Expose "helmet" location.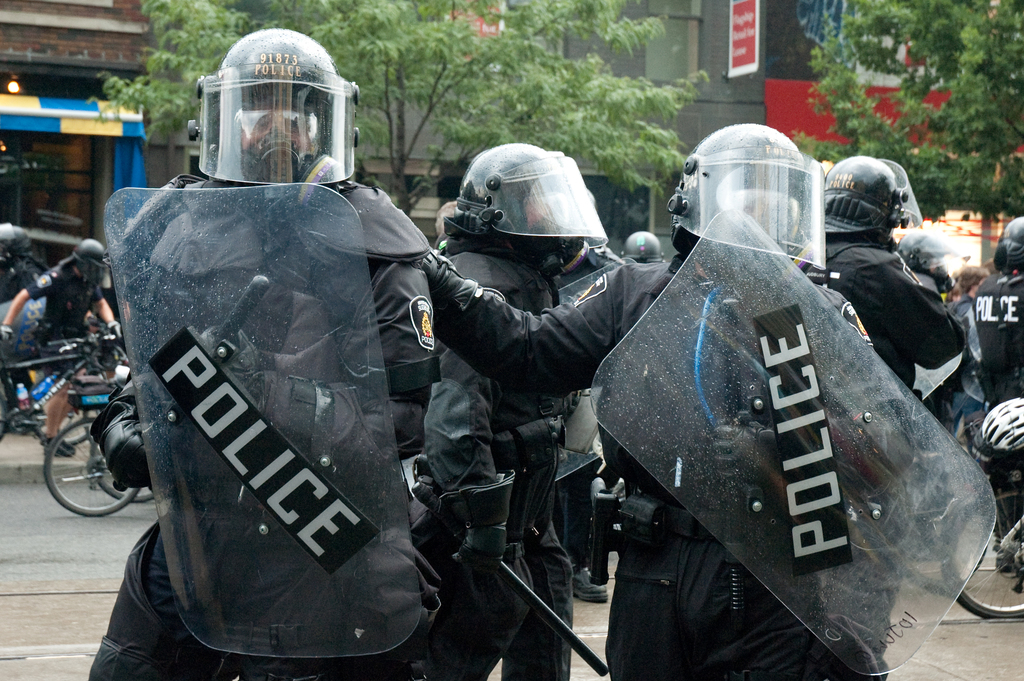
Exposed at [616, 228, 666, 263].
